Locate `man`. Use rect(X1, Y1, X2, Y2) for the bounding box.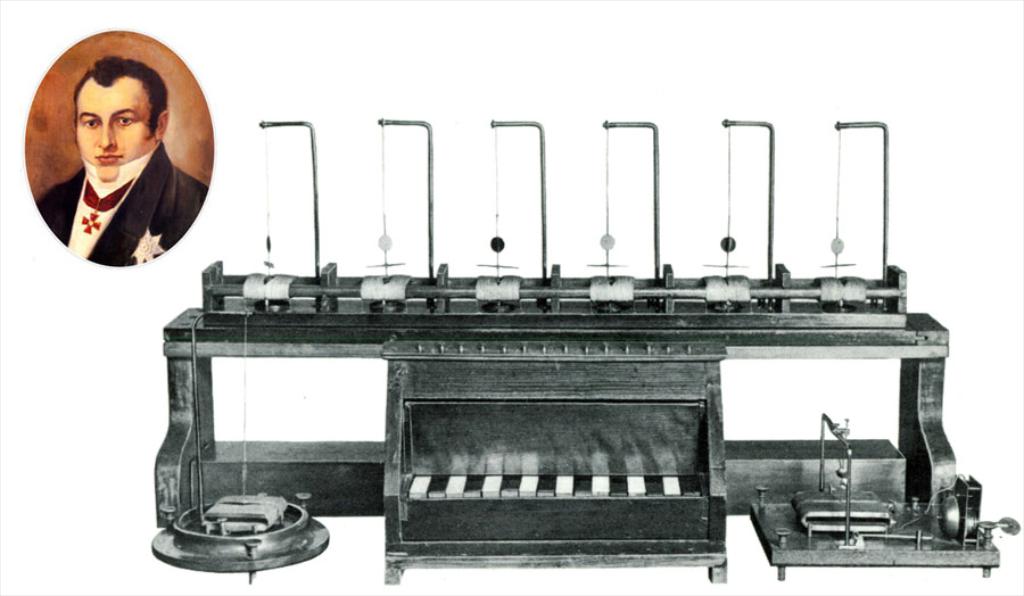
rect(31, 57, 207, 268).
